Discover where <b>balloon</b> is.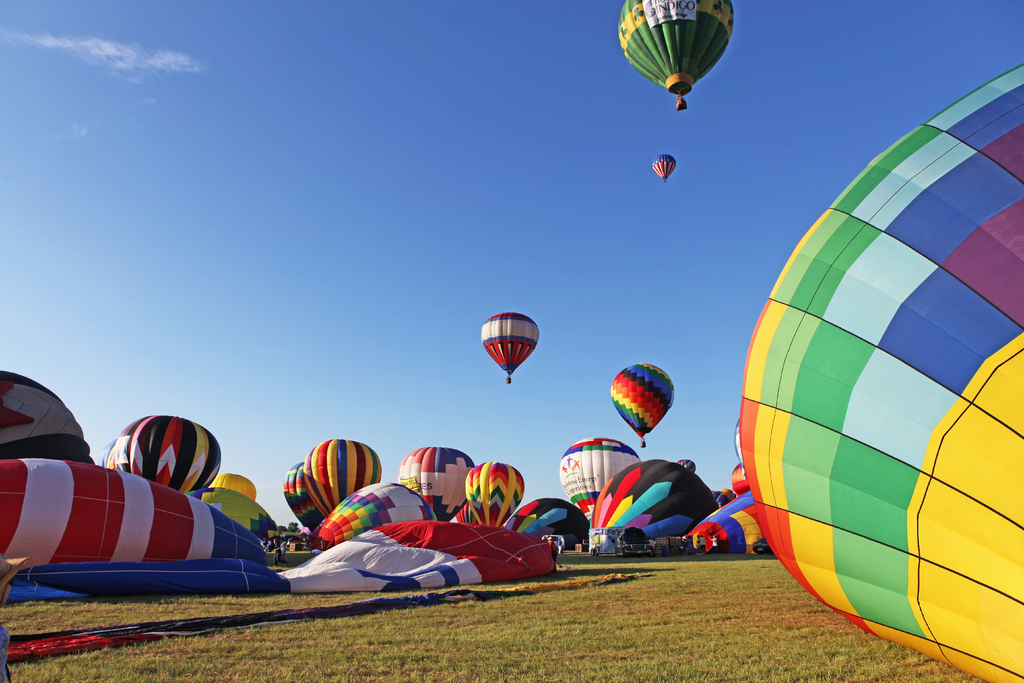
Discovered at 186:486:278:540.
